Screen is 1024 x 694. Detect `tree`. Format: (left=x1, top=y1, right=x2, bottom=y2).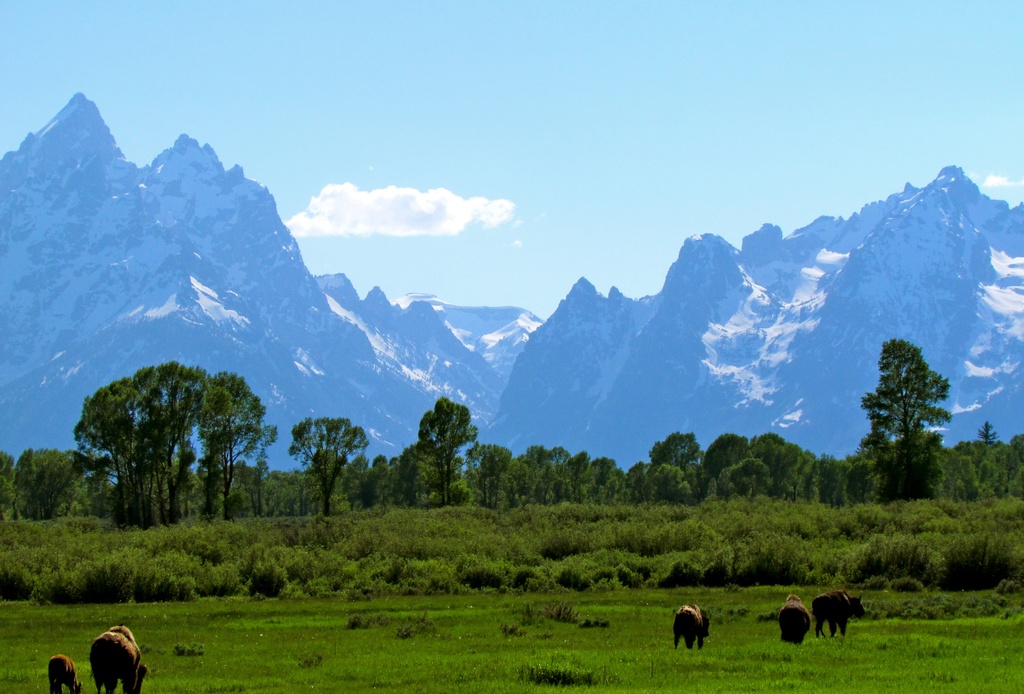
(left=943, top=432, right=976, bottom=504).
